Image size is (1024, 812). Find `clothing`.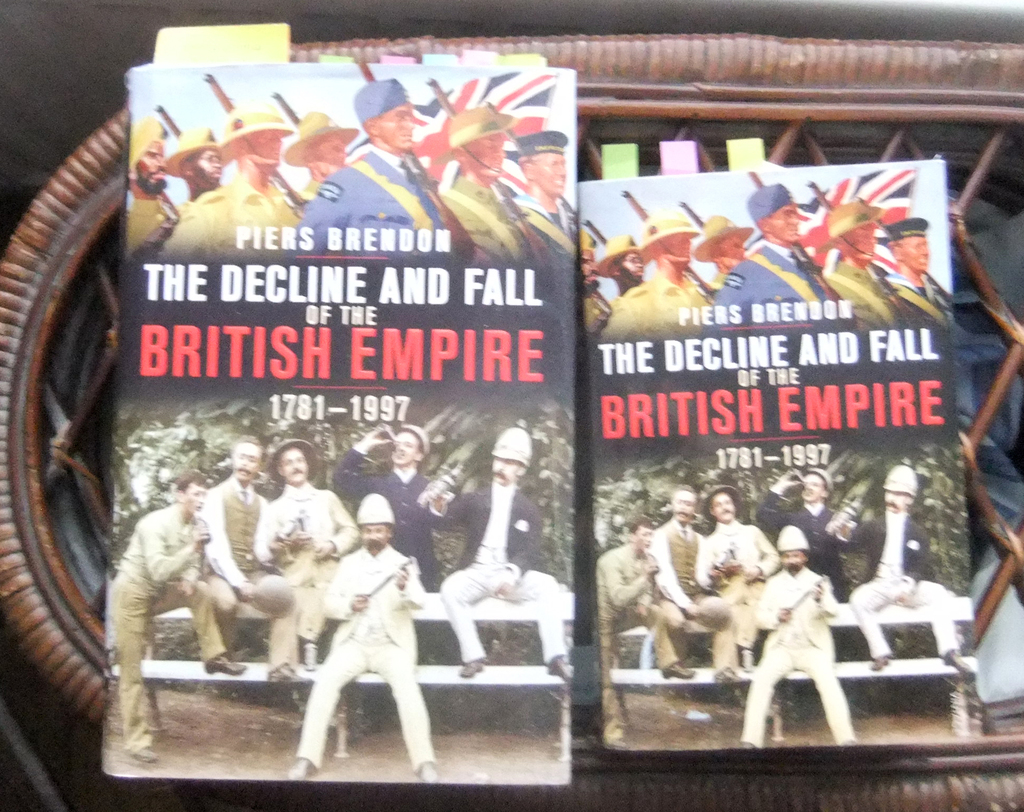
108/501/230/745.
